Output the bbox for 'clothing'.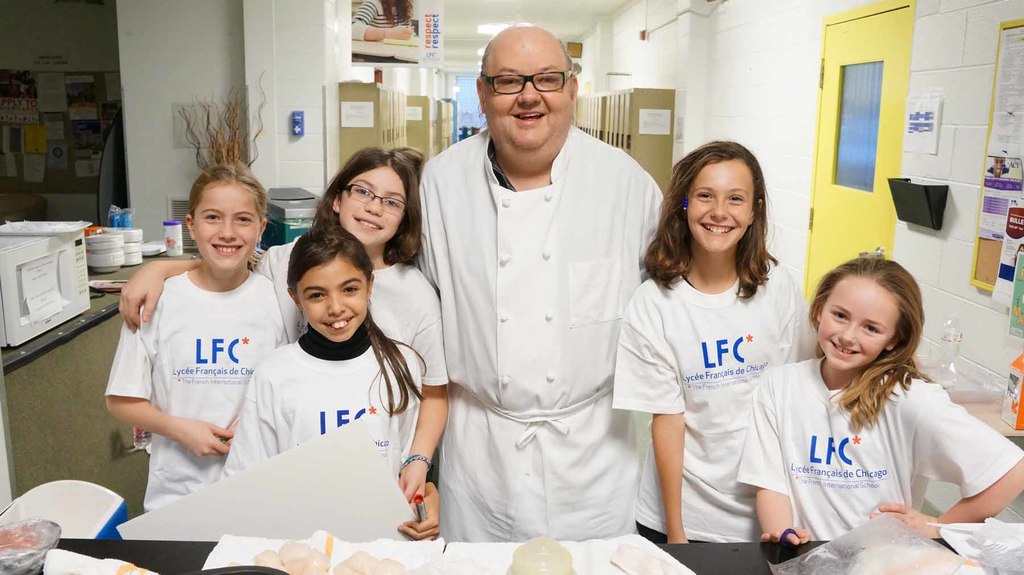
{"x1": 611, "y1": 249, "x2": 806, "y2": 543}.
